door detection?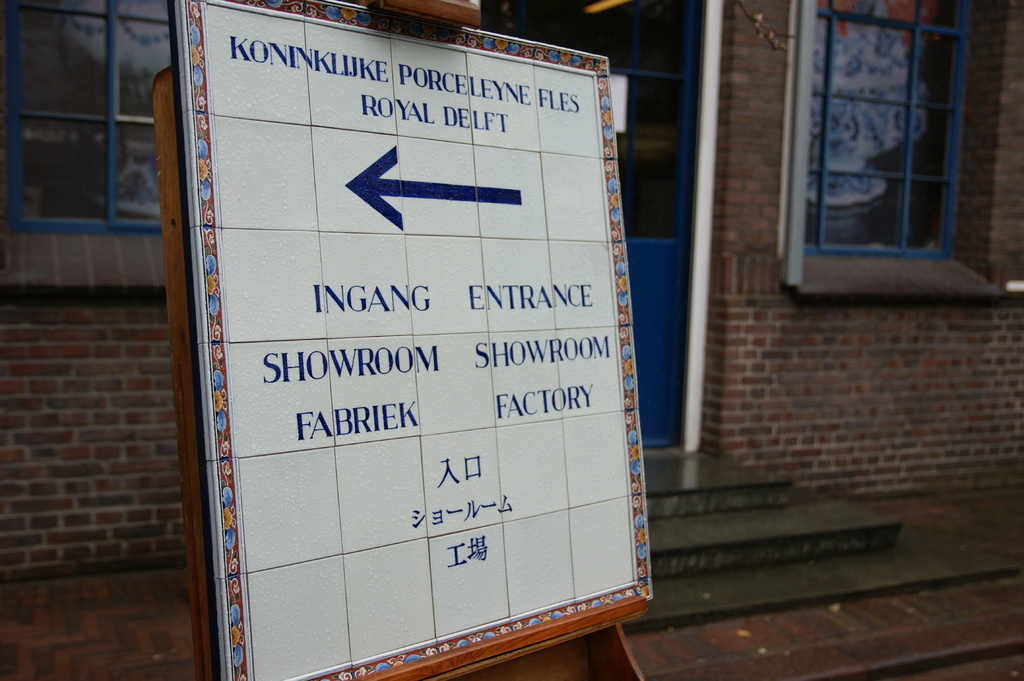
bbox=[496, 0, 710, 451]
